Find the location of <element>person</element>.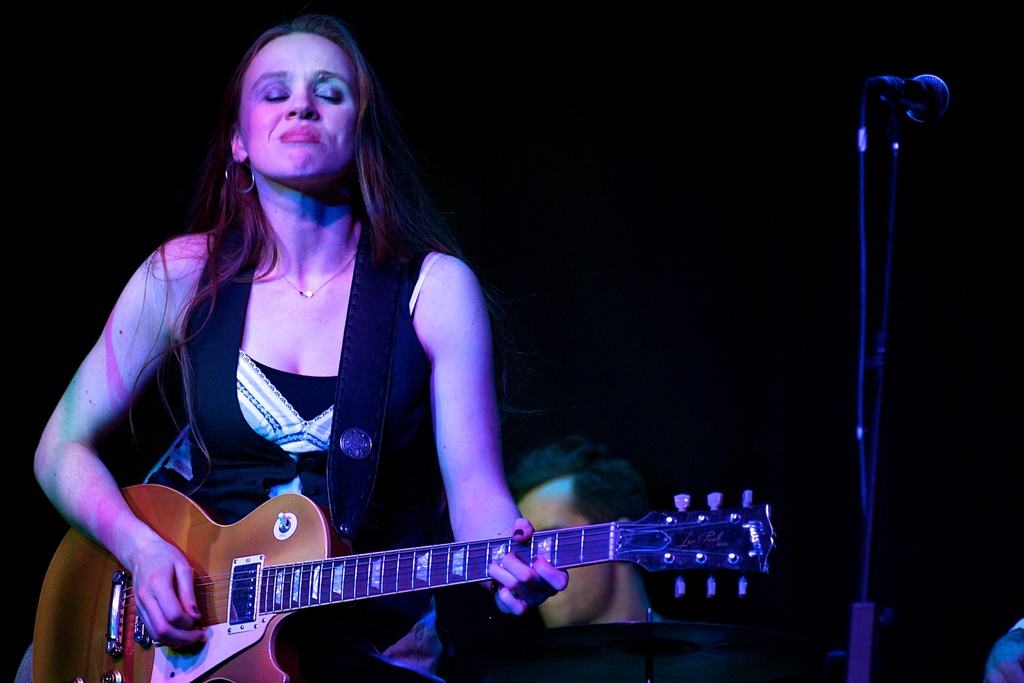
Location: detection(65, 32, 714, 678).
